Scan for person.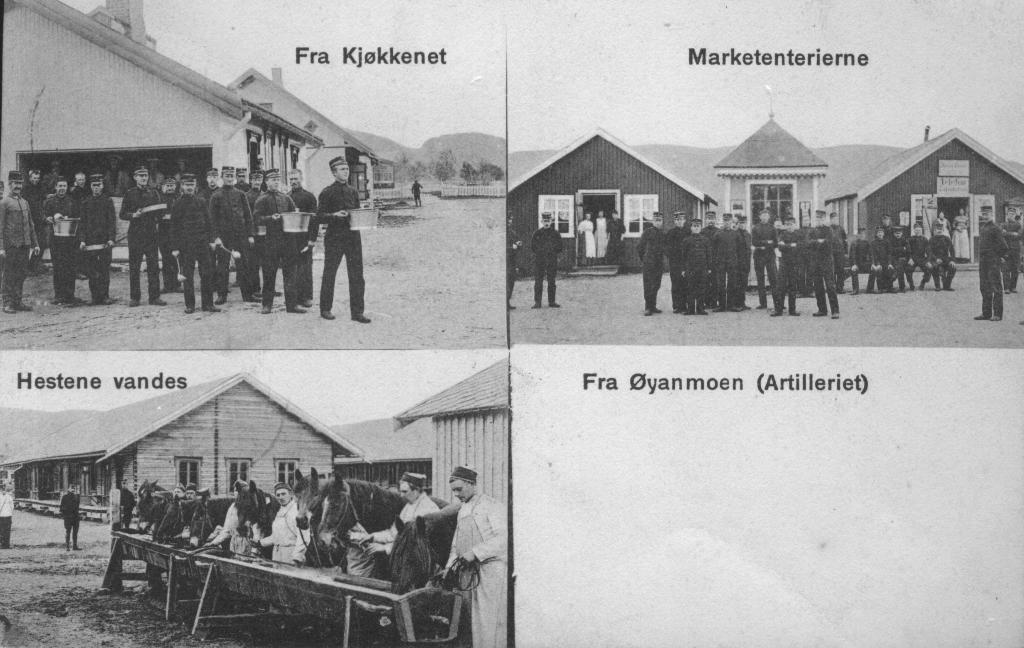
Scan result: [left=771, top=215, right=838, bottom=309].
